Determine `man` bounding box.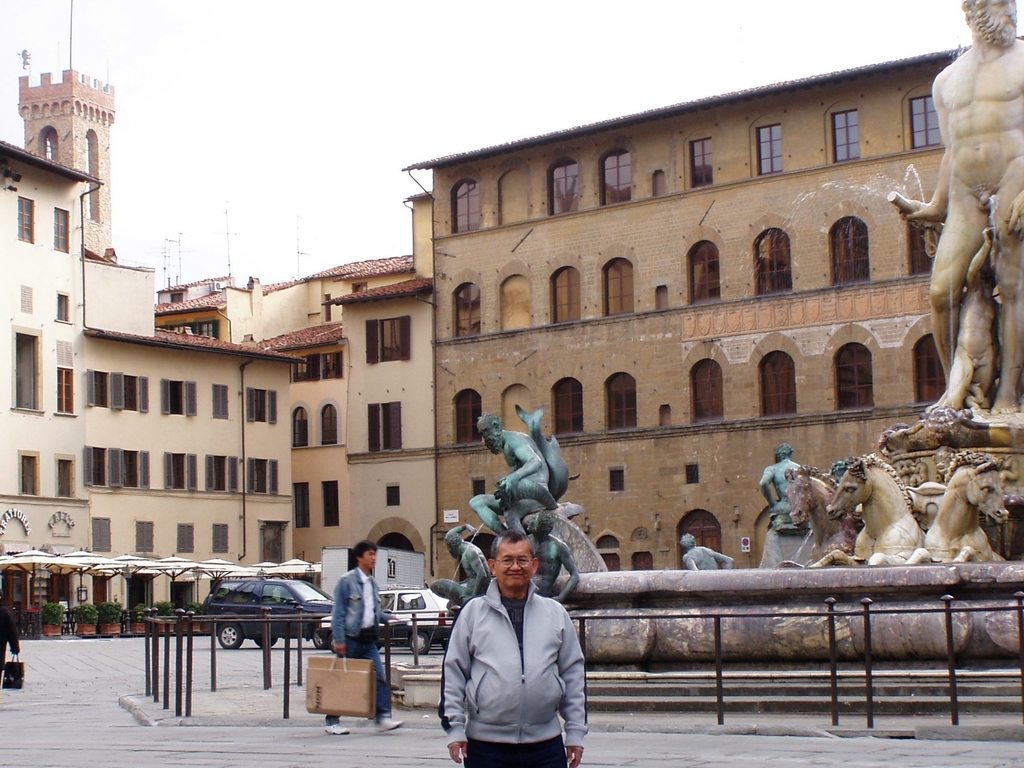
Determined: rect(318, 540, 403, 738).
